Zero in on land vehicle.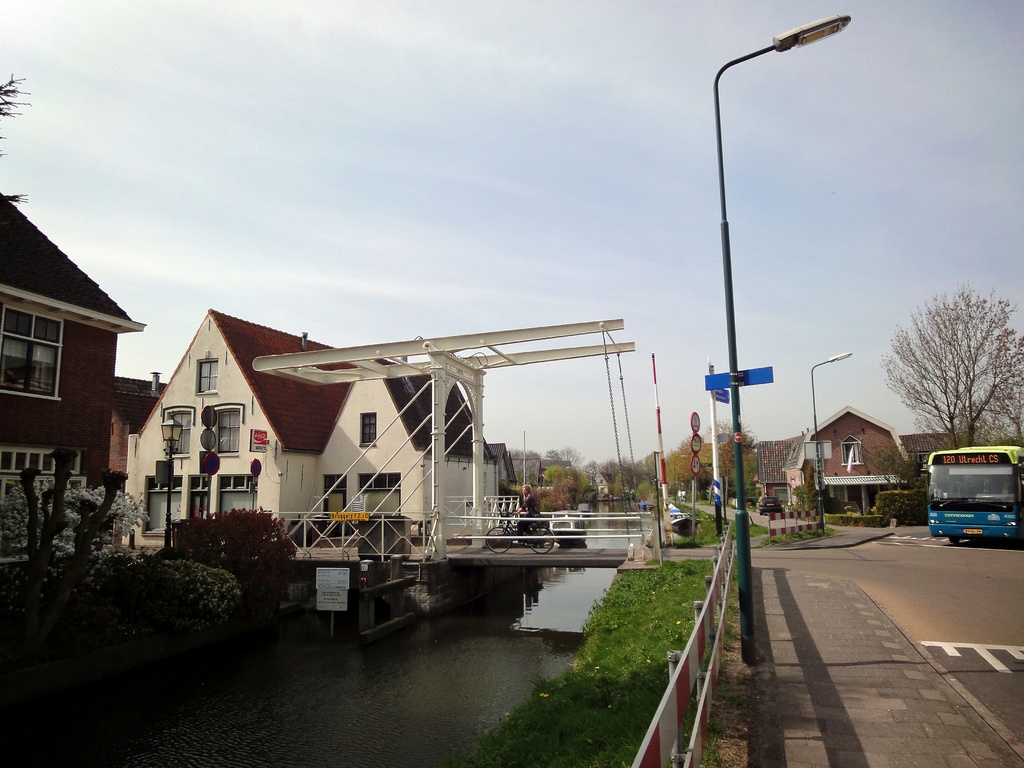
Zeroed in: bbox=[481, 508, 554, 550].
